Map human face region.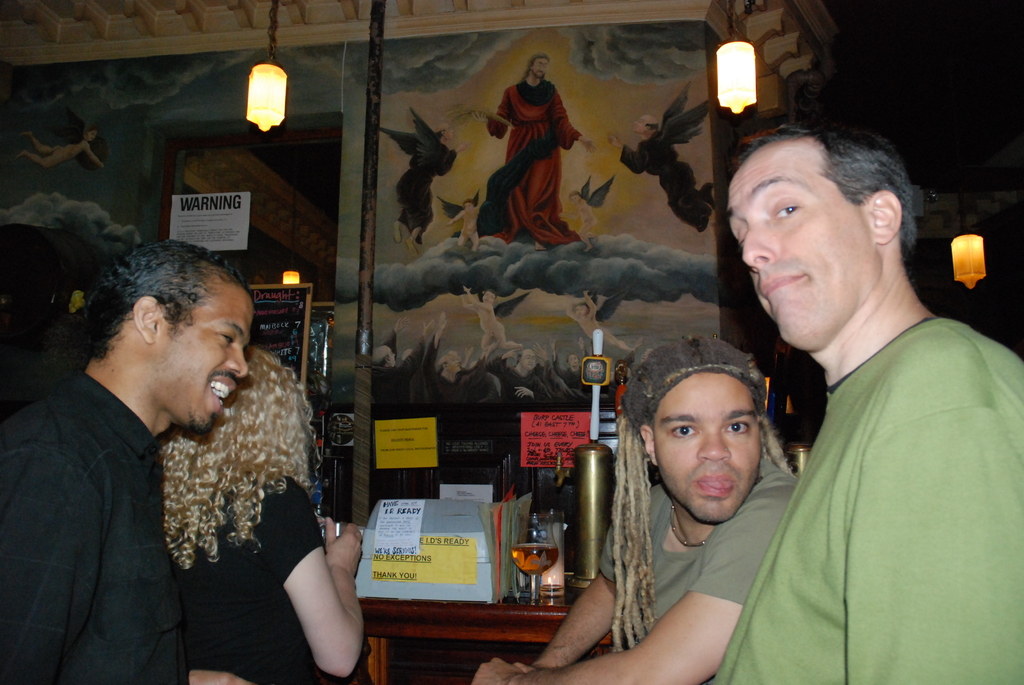
Mapped to <bbox>726, 138, 883, 349</bbox>.
